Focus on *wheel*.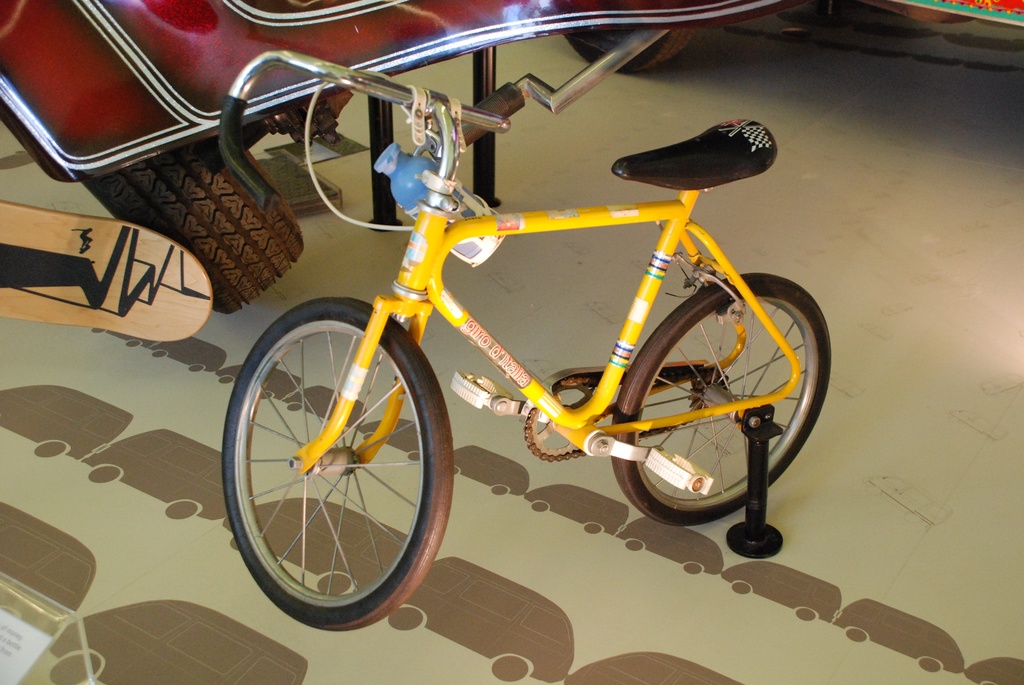
Focused at [221, 294, 457, 633].
